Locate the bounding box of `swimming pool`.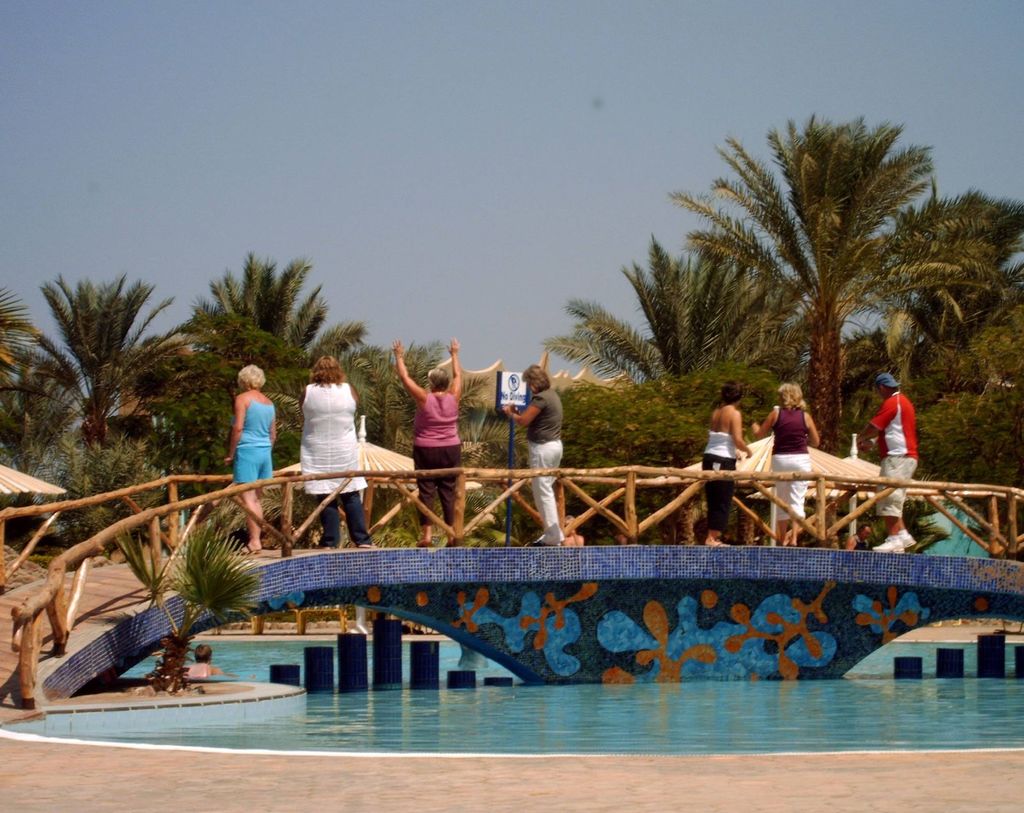
Bounding box: left=2, top=633, right=1023, bottom=759.
